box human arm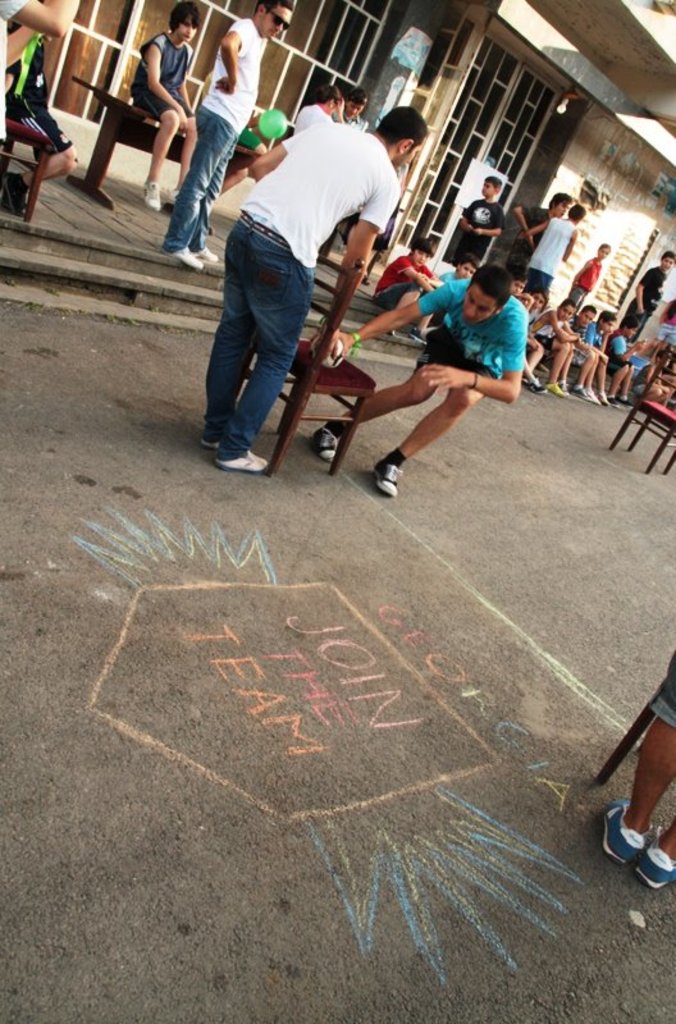
[x1=218, y1=17, x2=247, y2=92]
